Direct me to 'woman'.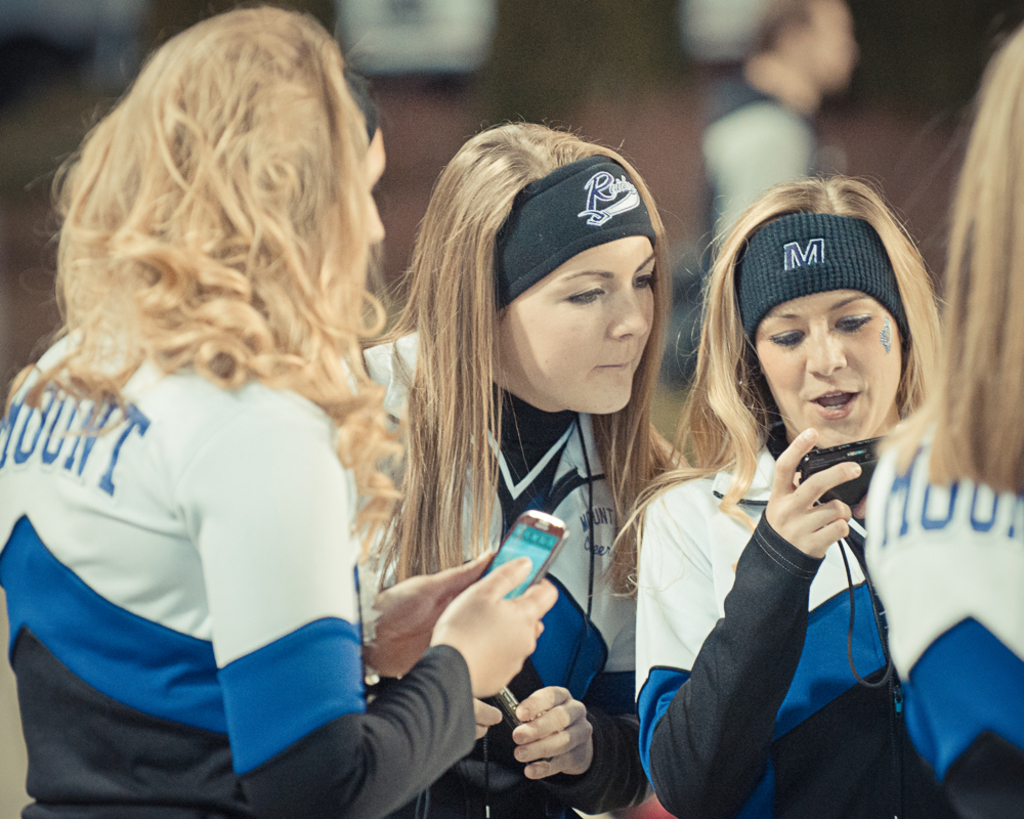
Direction: 323/119/694/818.
